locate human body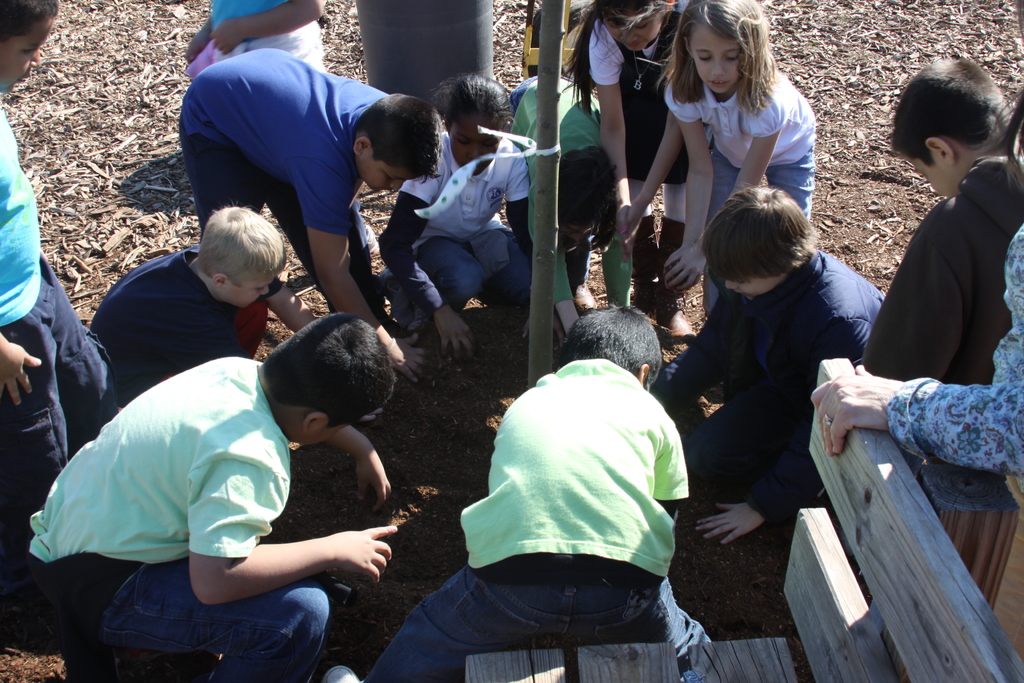
[left=360, top=359, right=715, bottom=682]
